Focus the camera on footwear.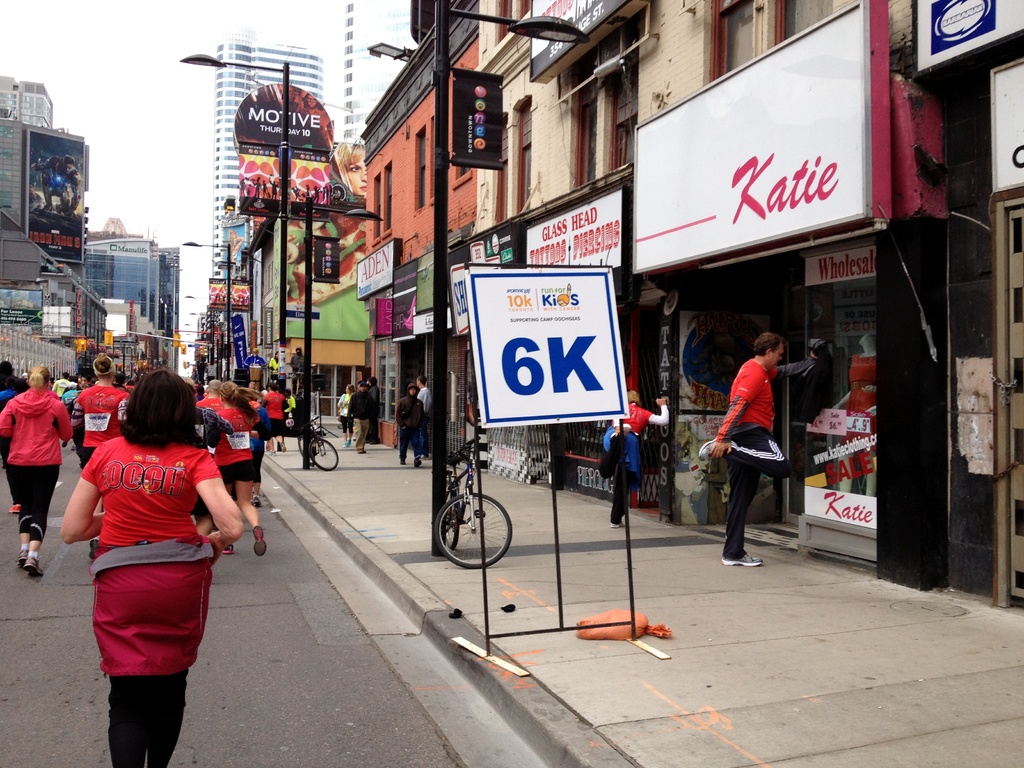
Focus region: 23,554,40,581.
